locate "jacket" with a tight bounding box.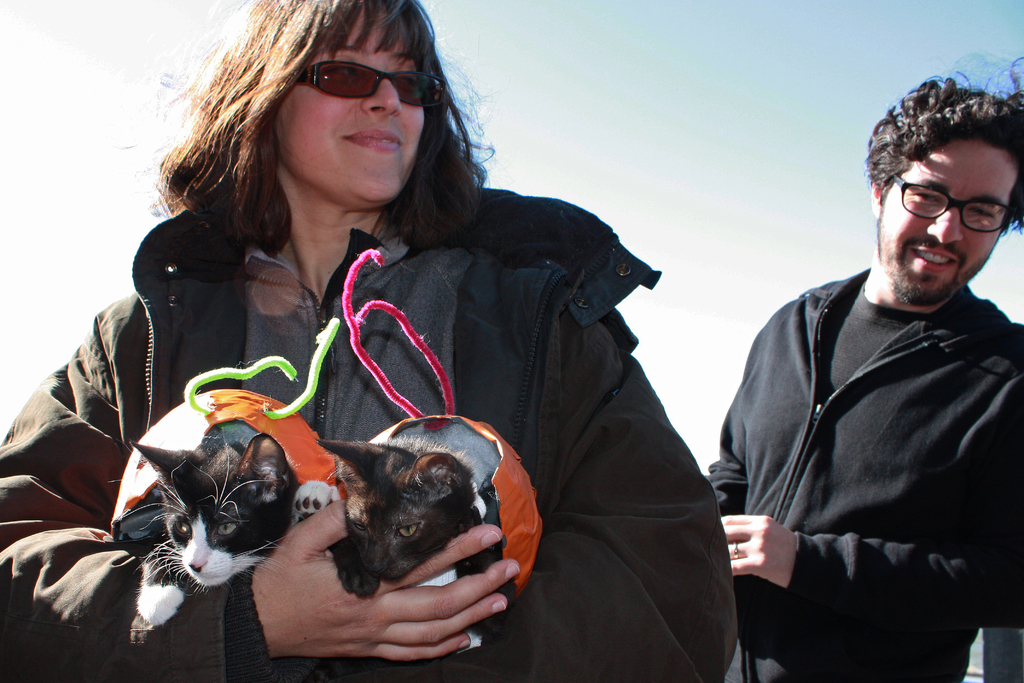
[left=694, top=263, right=1023, bottom=682].
